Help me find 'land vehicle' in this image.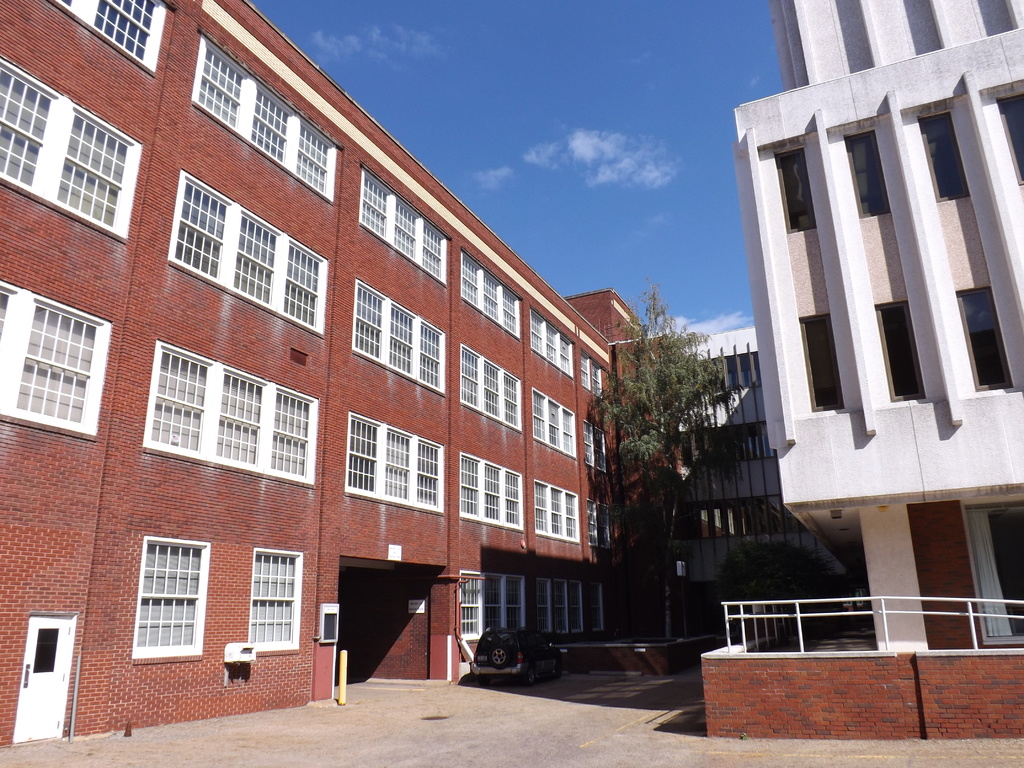
Found it: [left=467, top=630, right=559, bottom=695].
